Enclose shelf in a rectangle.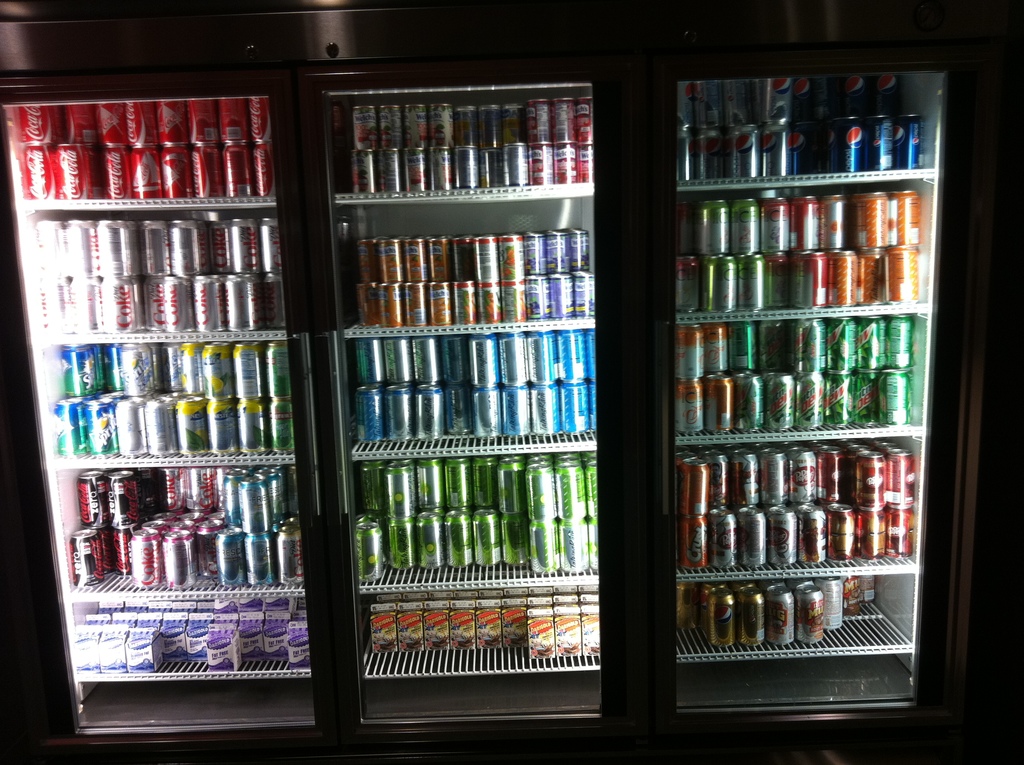
[679, 186, 927, 321].
